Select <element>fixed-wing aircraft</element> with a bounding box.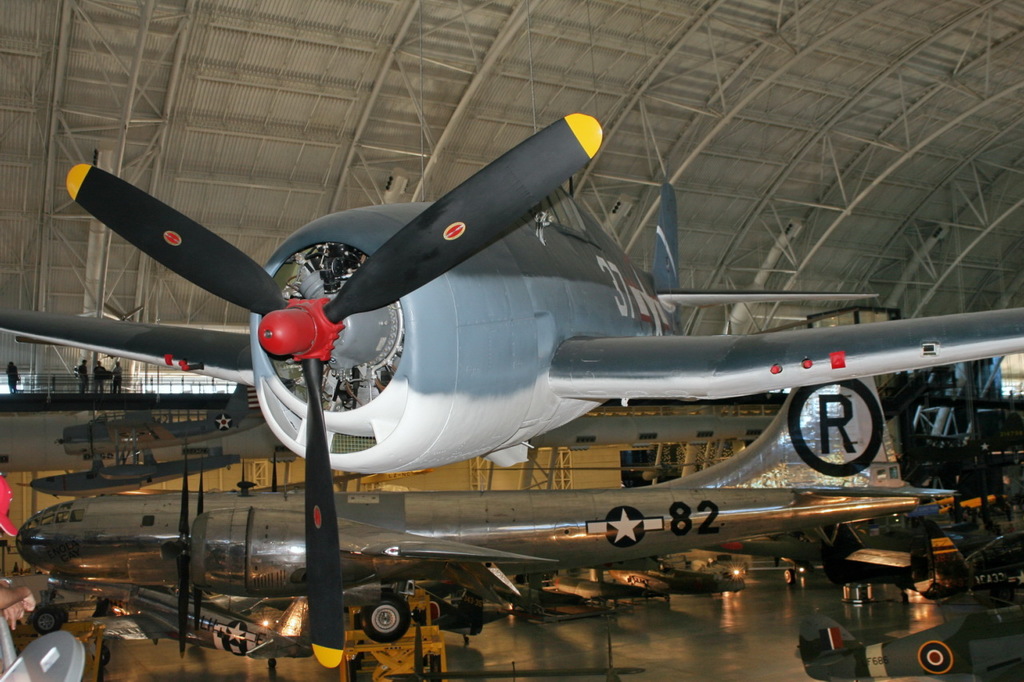
locate(58, 384, 262, 457).
